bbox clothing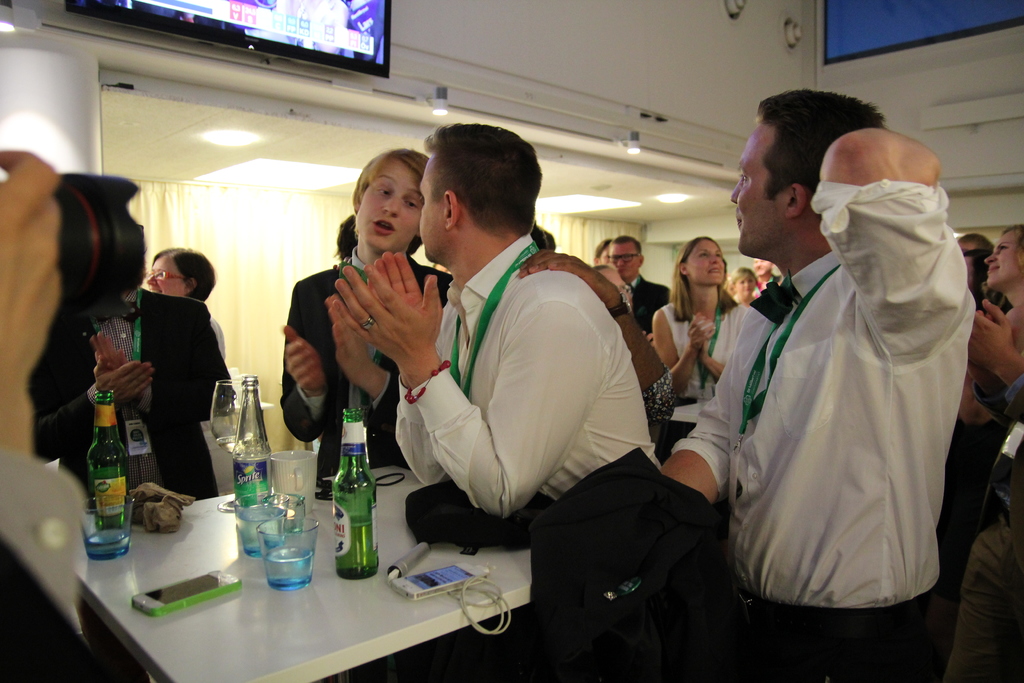
664 298 723 420
